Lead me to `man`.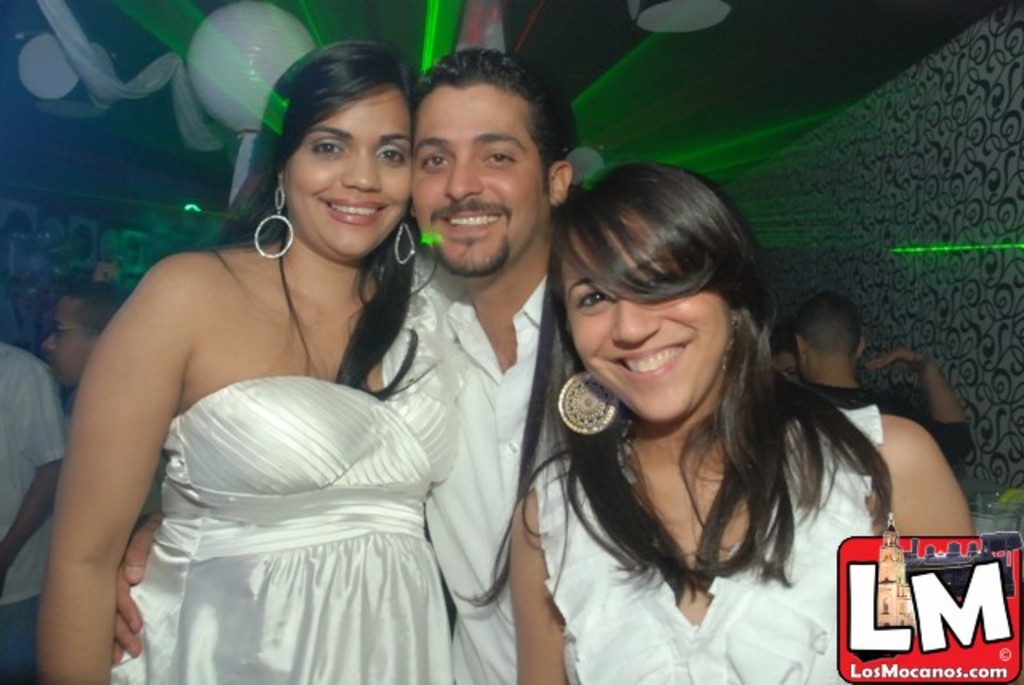
Lead to l=0, t=338, r=66, b=675.
